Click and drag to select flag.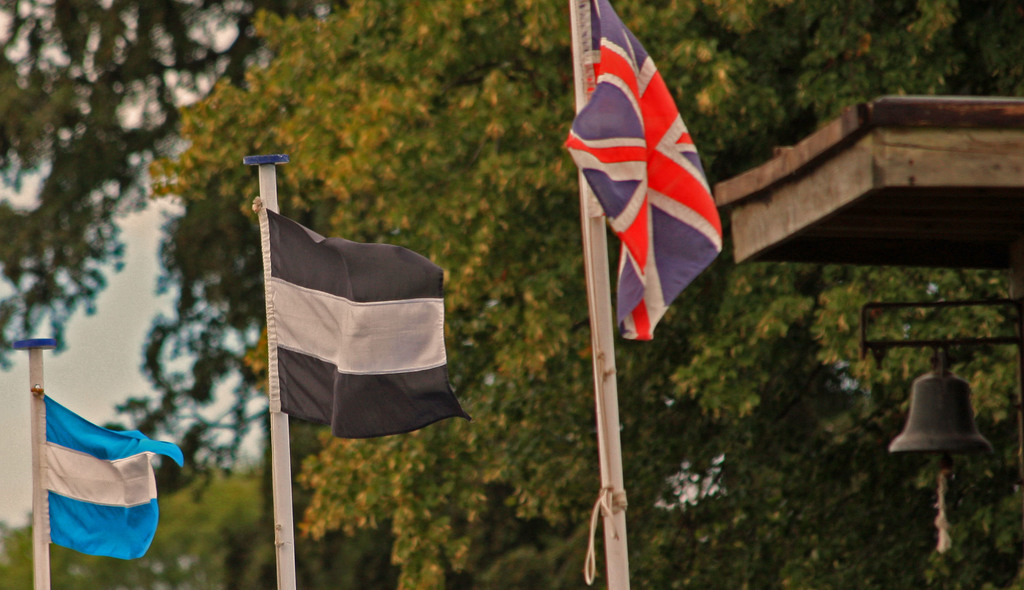
Selection: box=[45, 387, 181, 564].
